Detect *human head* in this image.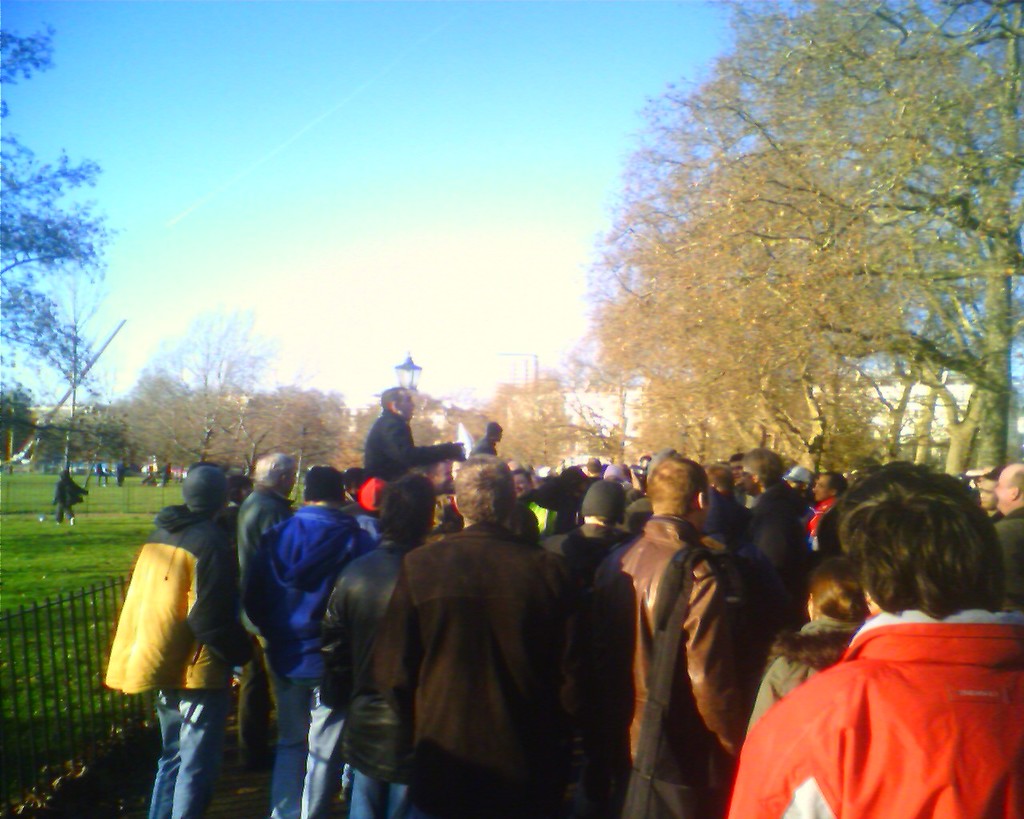
Detection: {"x1": 253, "y1": 453, "x2": 298, "y2": 497}.
